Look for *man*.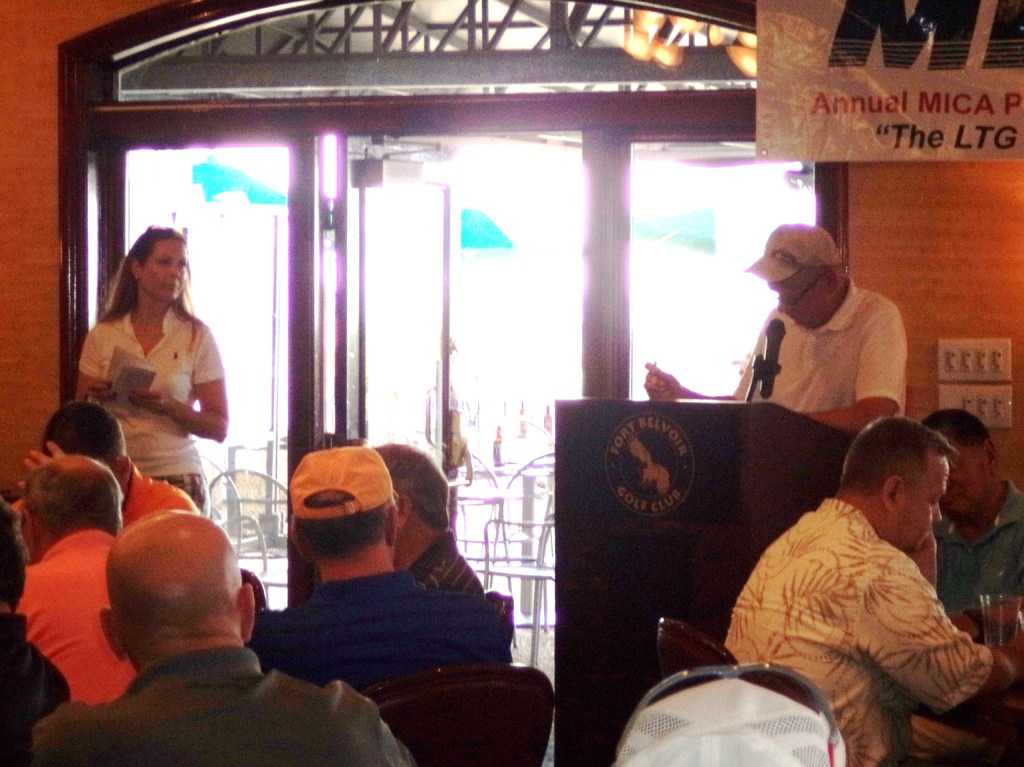
Found: [left=41, top=399, right=198, bottom=527].
